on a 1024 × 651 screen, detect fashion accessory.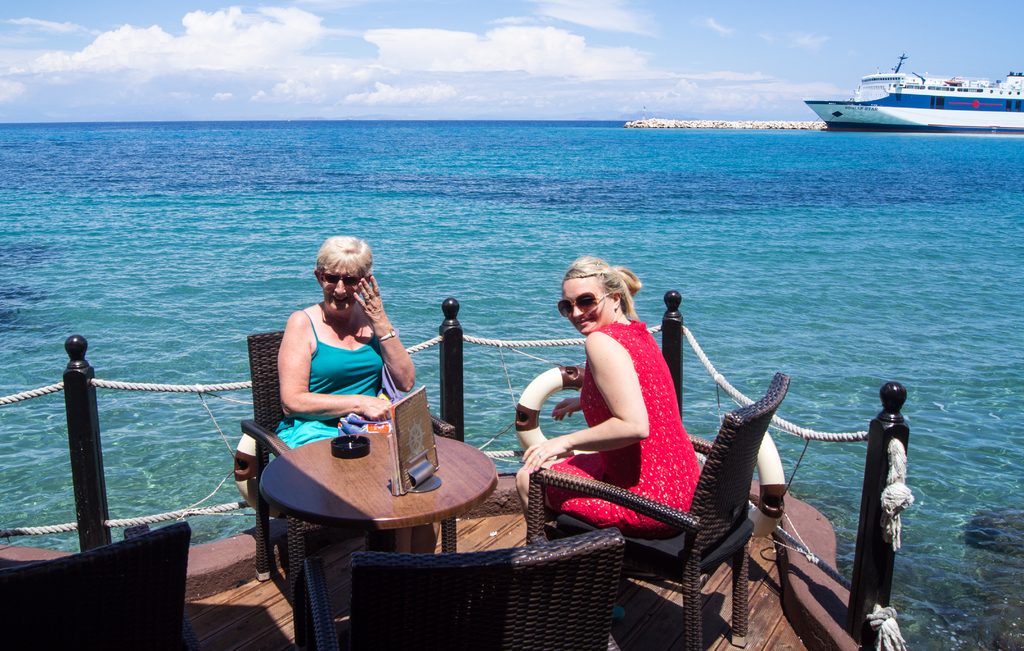
<bbox>530, 470, 532, 473</bbox>.
